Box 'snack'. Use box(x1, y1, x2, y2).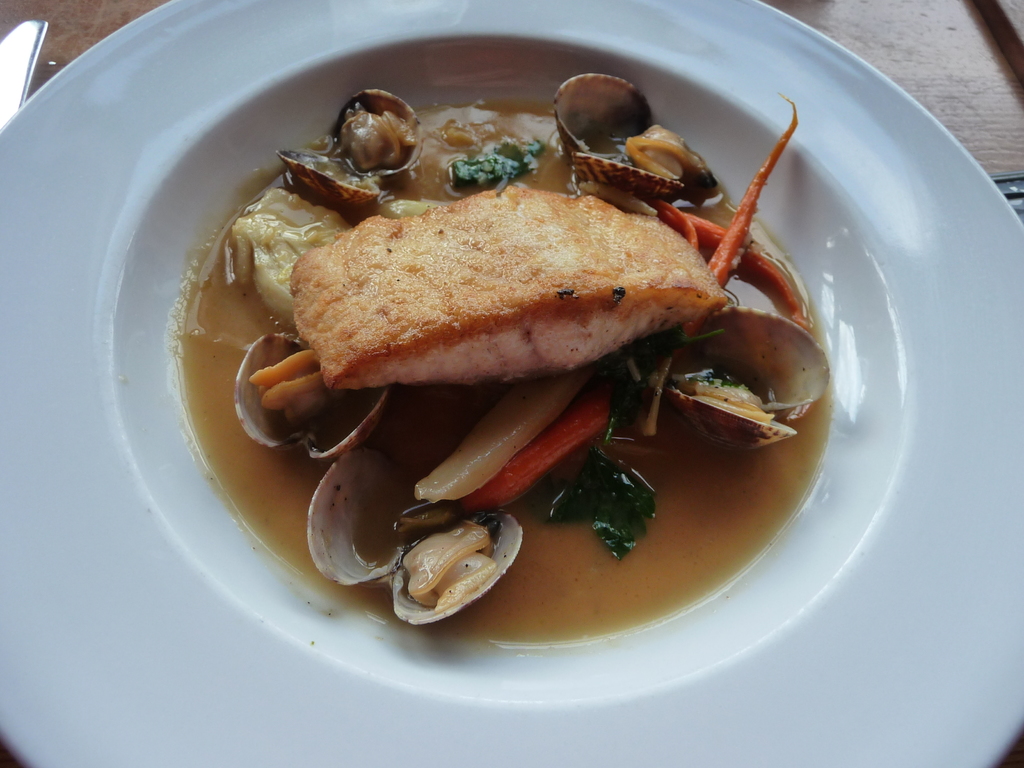
box(290, 185, 726, 385).
